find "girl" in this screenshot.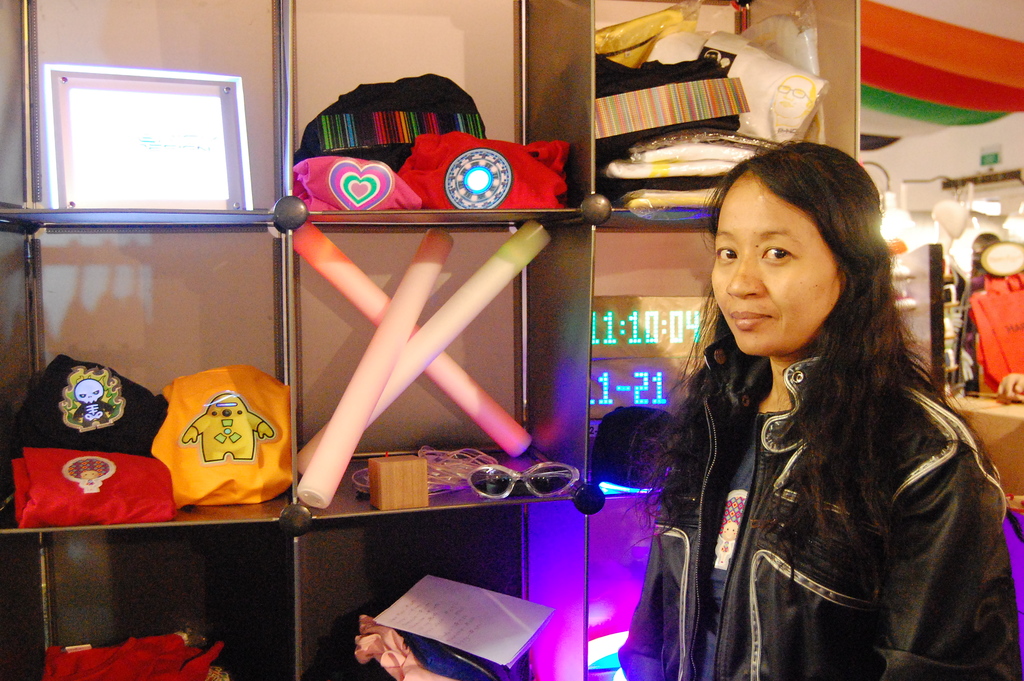
The bounding box for "girl" is (613,136,1023,680).
